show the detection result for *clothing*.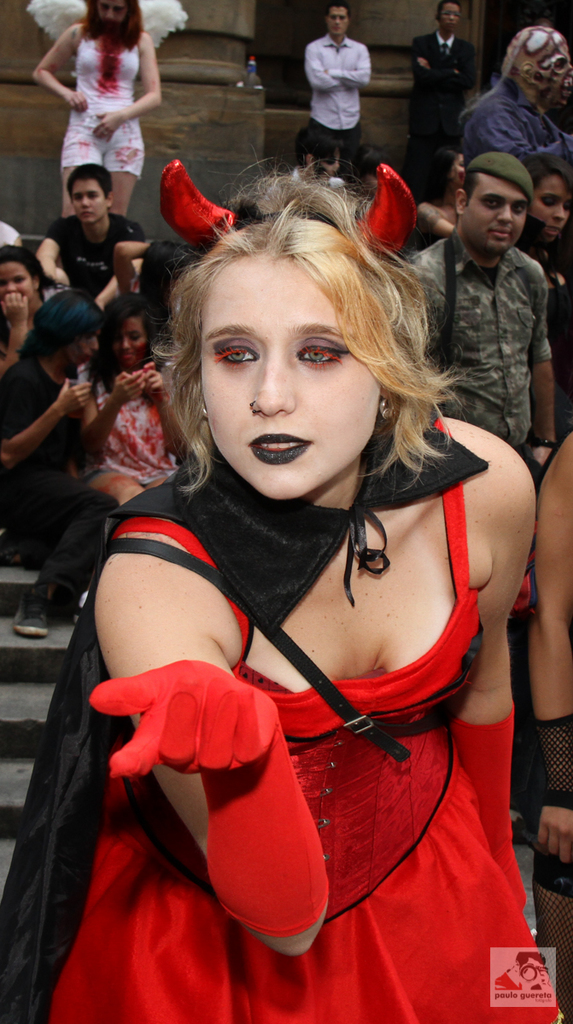
420:170:559:442.
